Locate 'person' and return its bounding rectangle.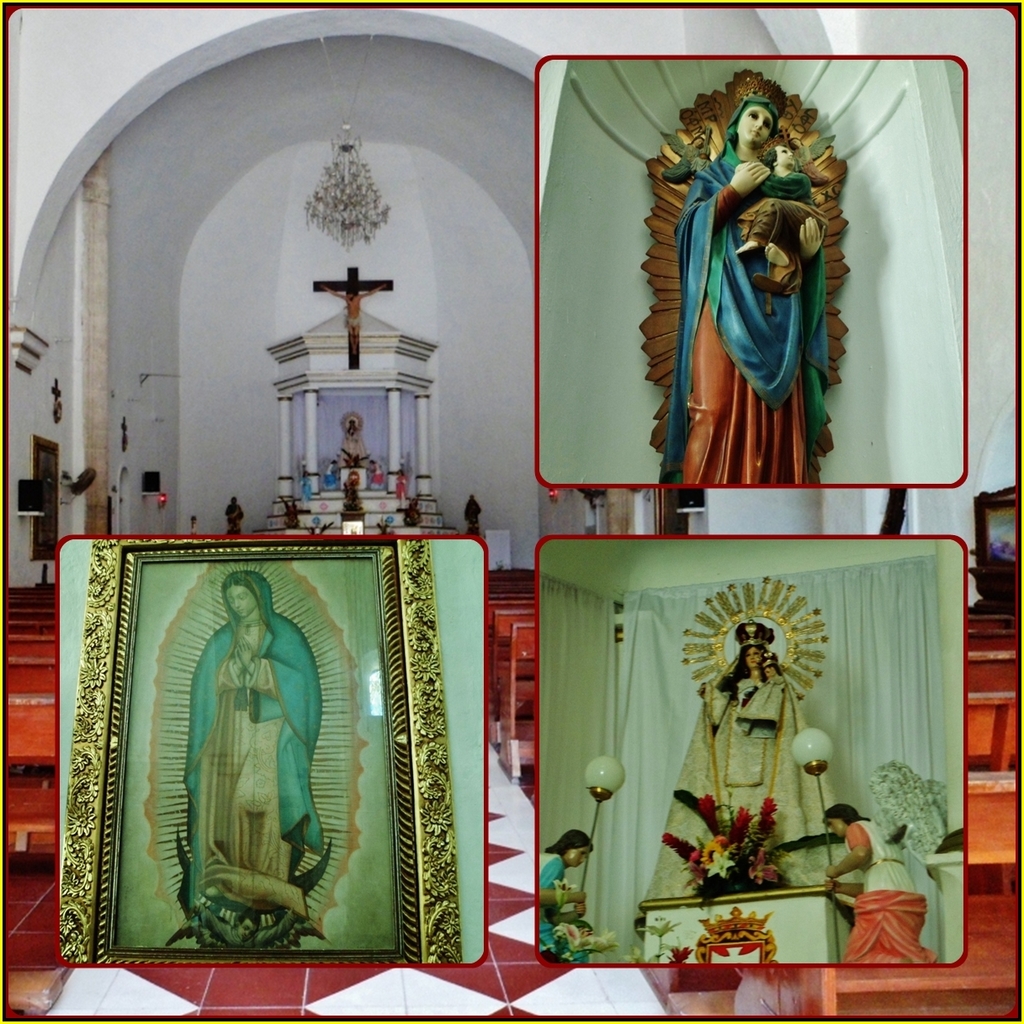
rect(828, 799, 944, 967).
